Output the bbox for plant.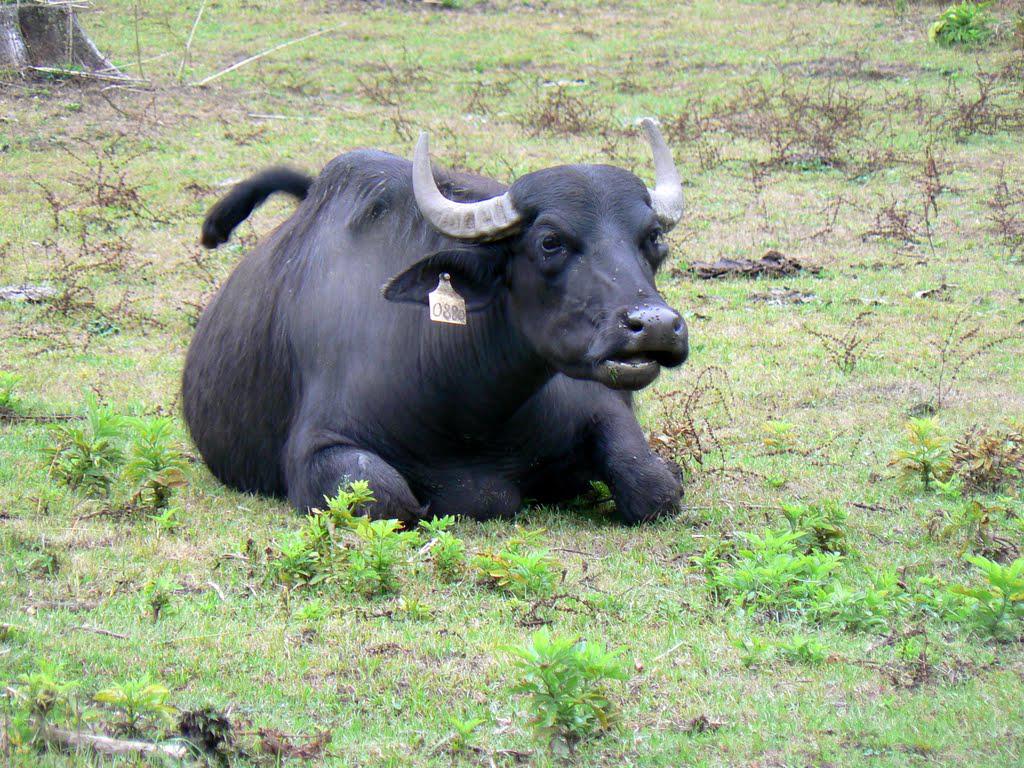
left=426, top=508, right=471, bottom=576.
